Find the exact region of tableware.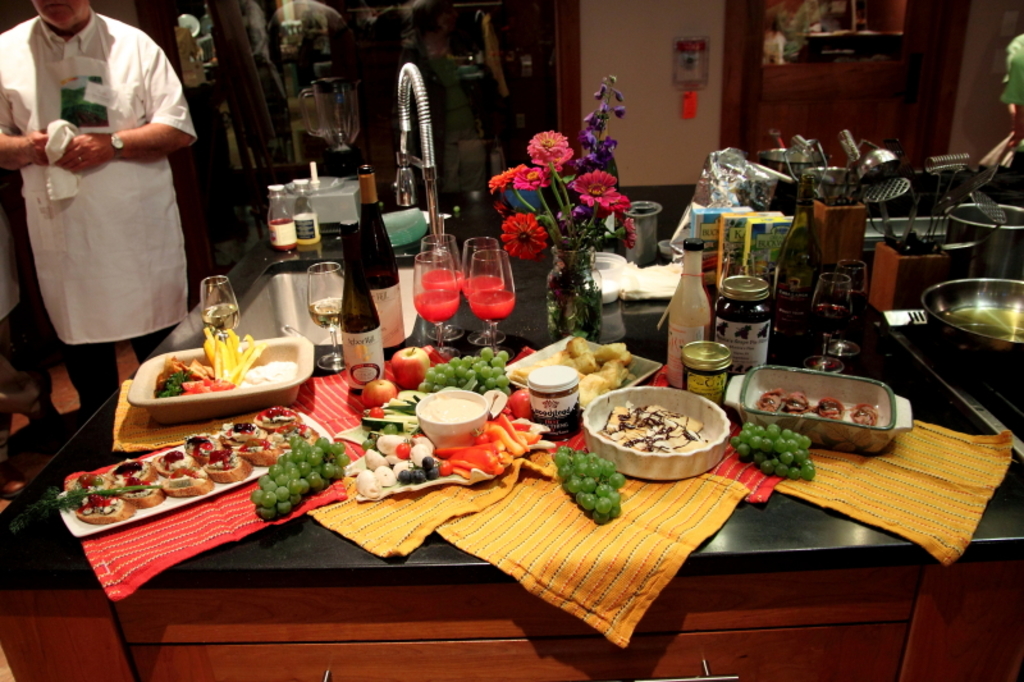
Exact region: 197, 271, 238, 345.
